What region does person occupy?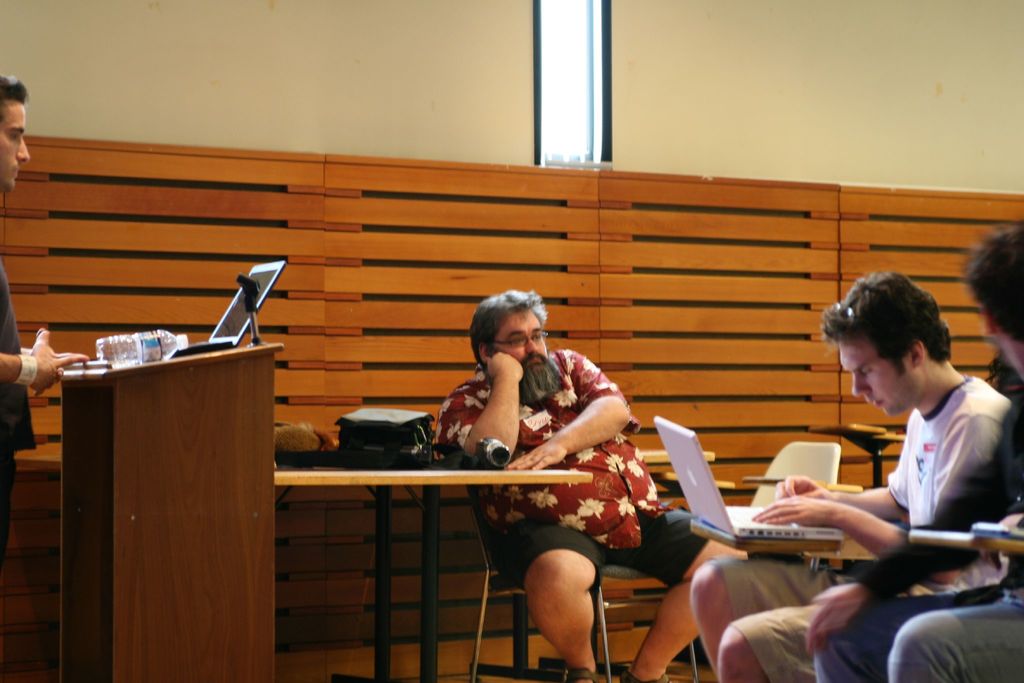
box(1, 72, 92, 554).
